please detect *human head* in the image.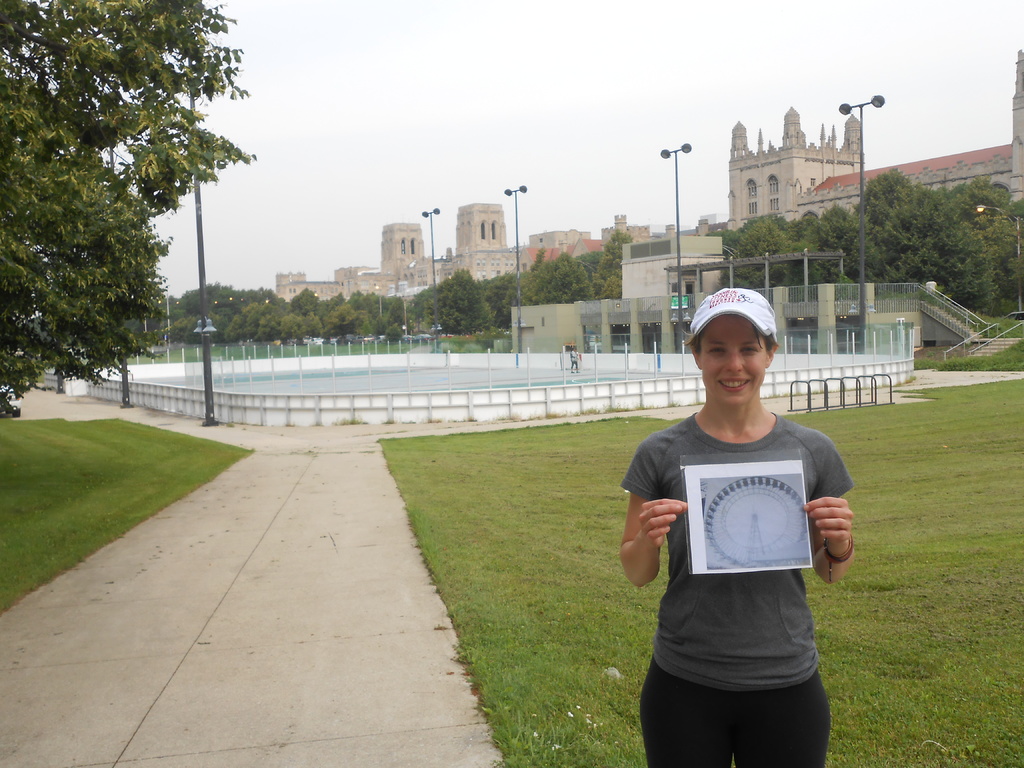
crop(694, 291, 788, 416).
